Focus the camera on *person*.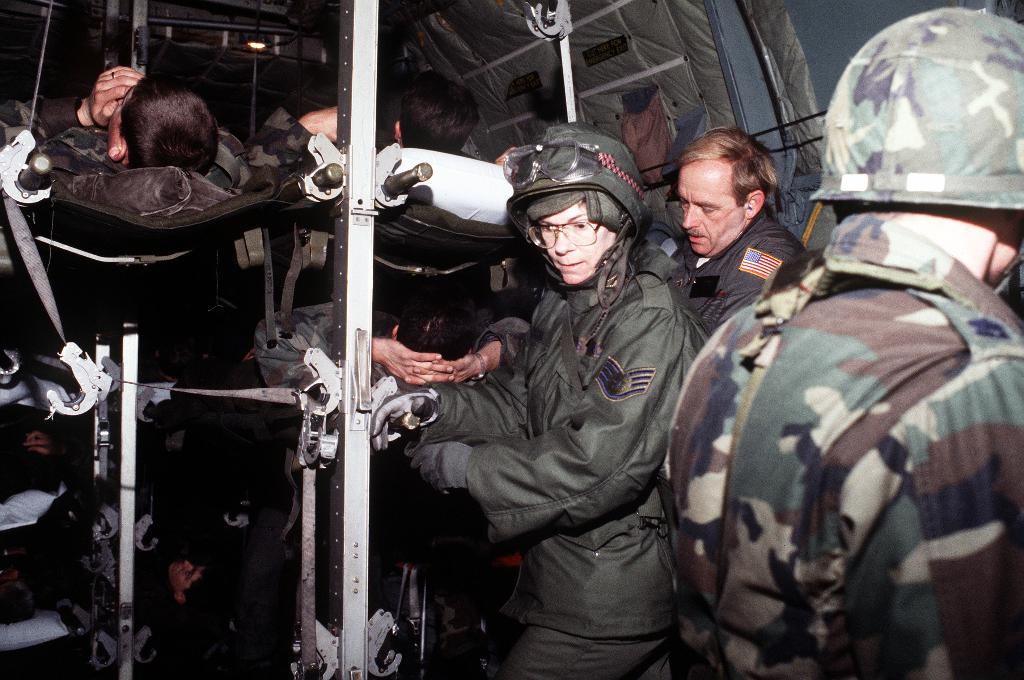
Focus region: [248,66,483,177].
